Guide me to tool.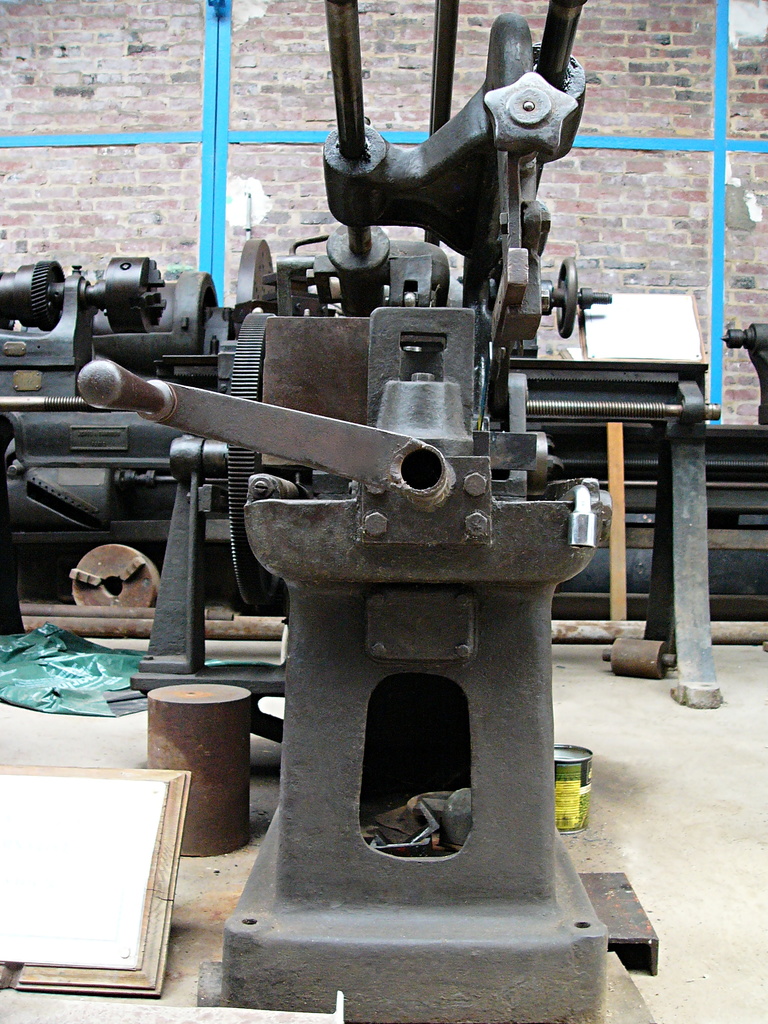
Guidance: (x1=579, y1=624, x2=680, y2=673).
